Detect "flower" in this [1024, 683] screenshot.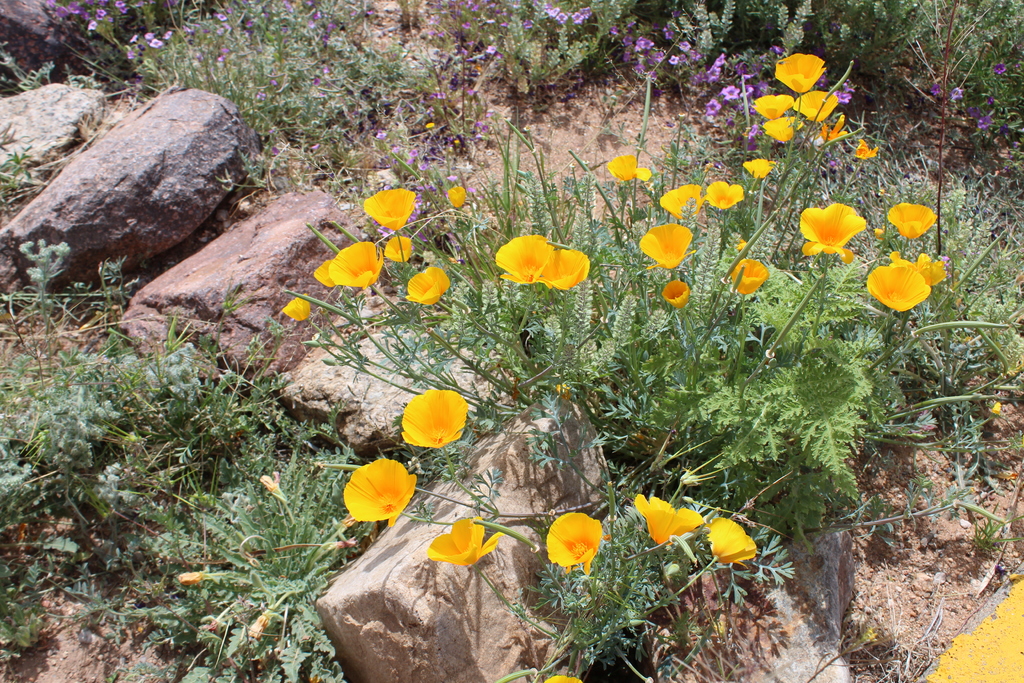
Detection: [700,513,759,564].
